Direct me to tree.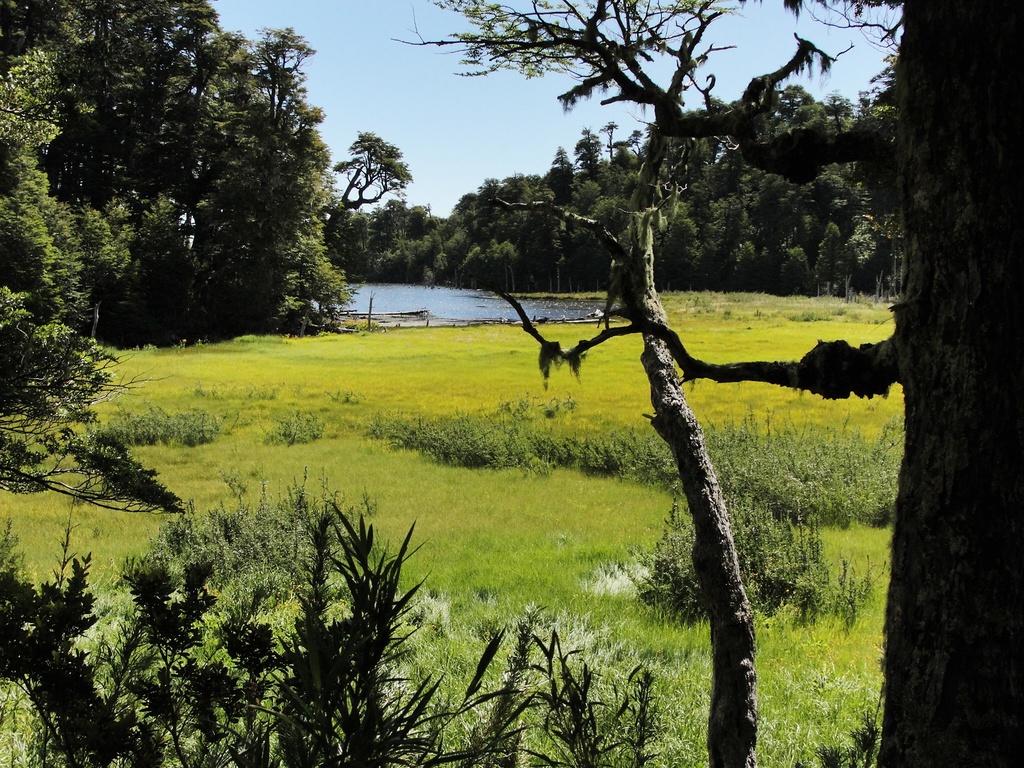
Direction: bbox(0, 47, 340, 340).
